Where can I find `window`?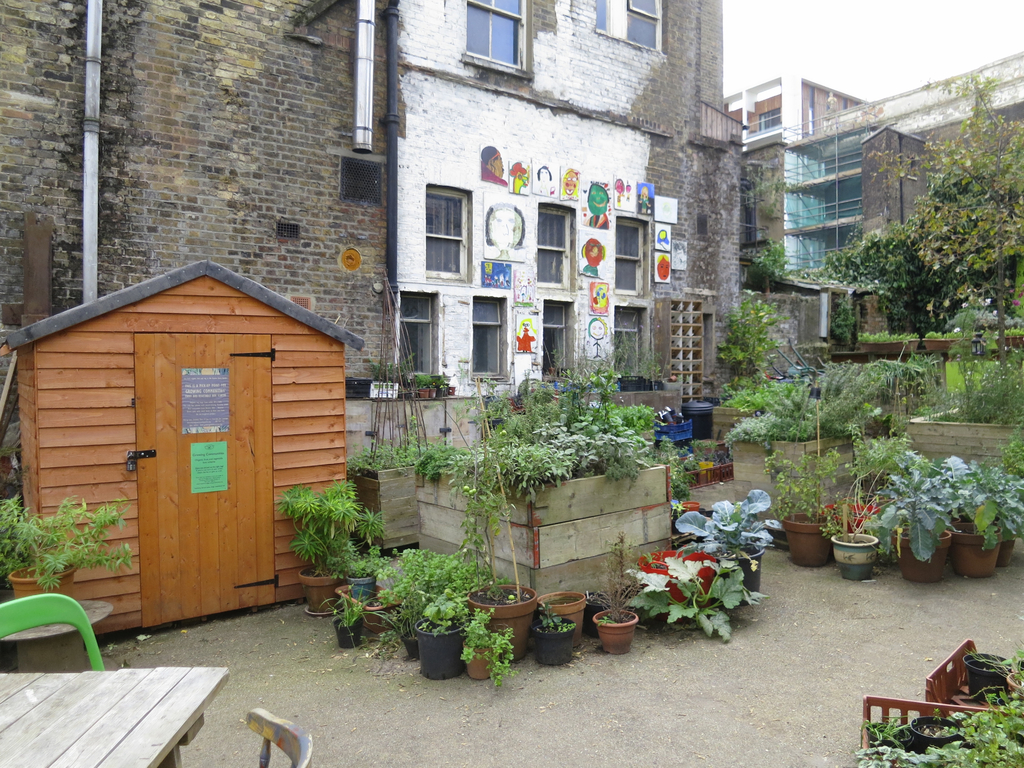
You can find it at detection(534, 198, 575, 287).
